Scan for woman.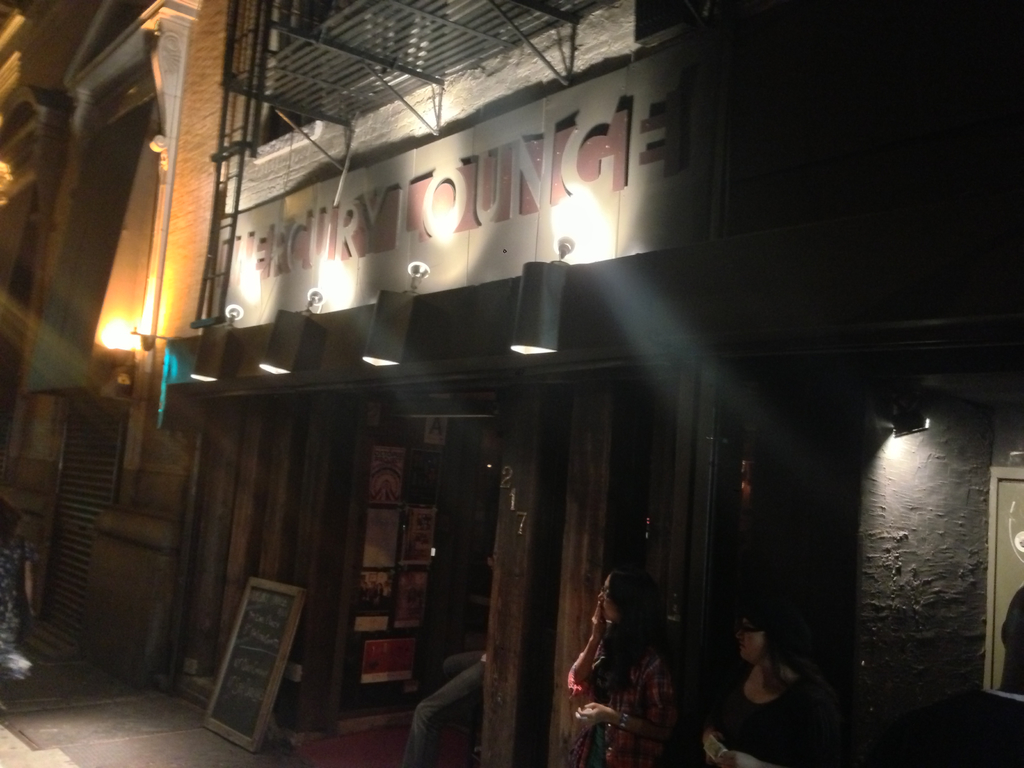
Scan result: select_region(573, 570, 706, 755).
